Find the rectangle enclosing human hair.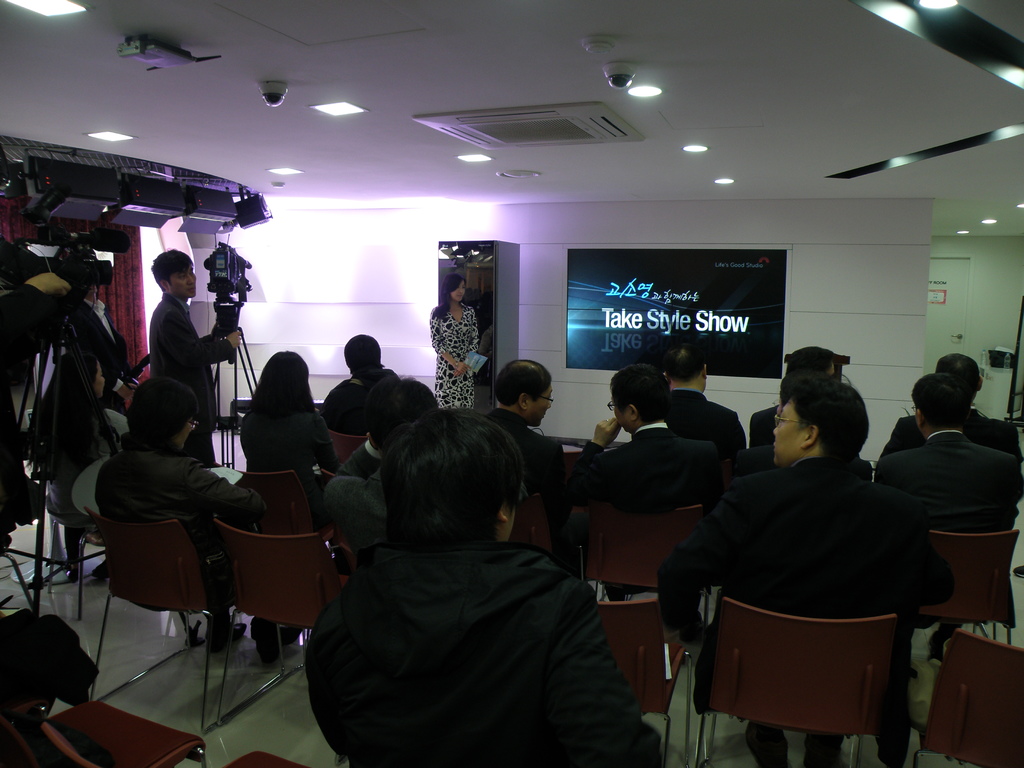
bbox=[29, 351, 104, 461].
